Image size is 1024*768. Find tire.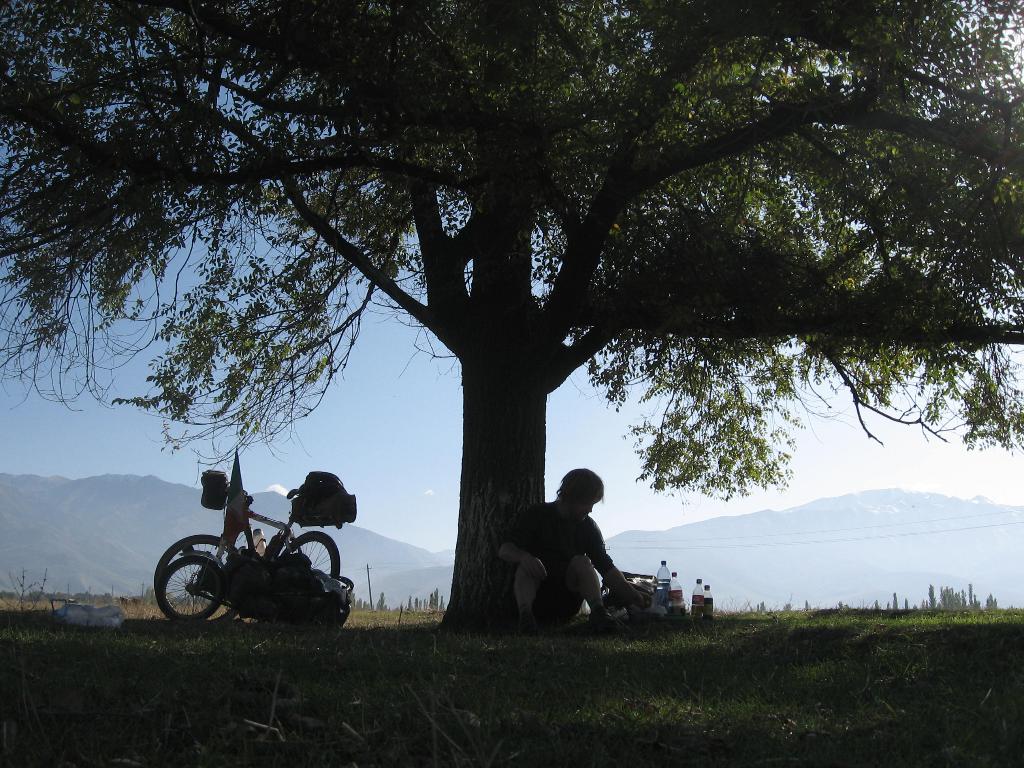
bbox(155, 532, 242, 627).
